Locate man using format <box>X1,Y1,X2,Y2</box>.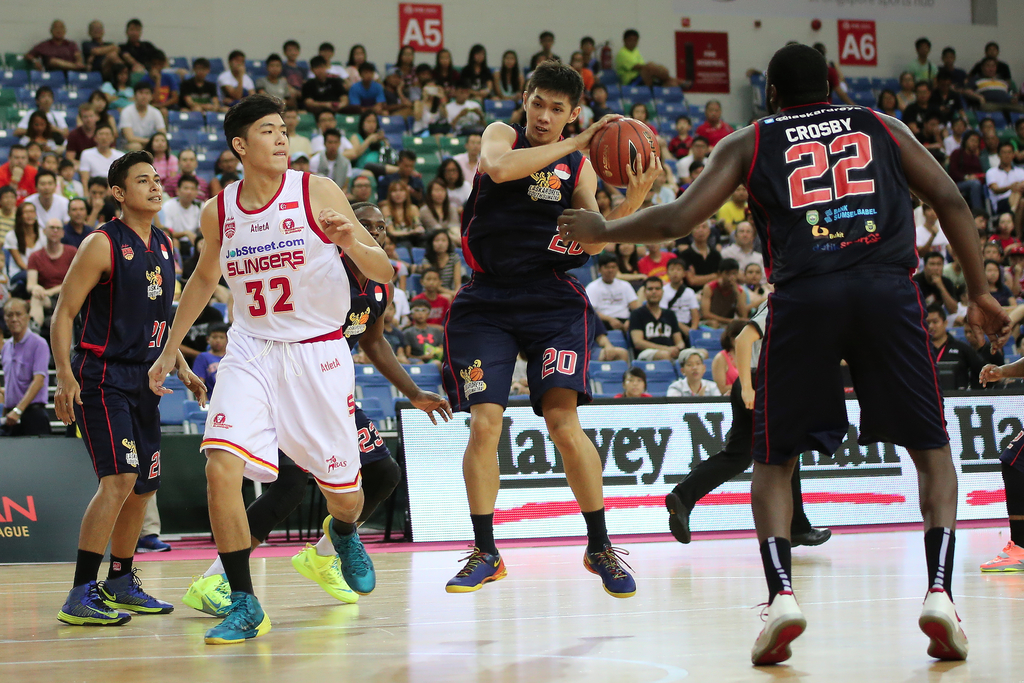
<box>255,59,291,100</box>.
